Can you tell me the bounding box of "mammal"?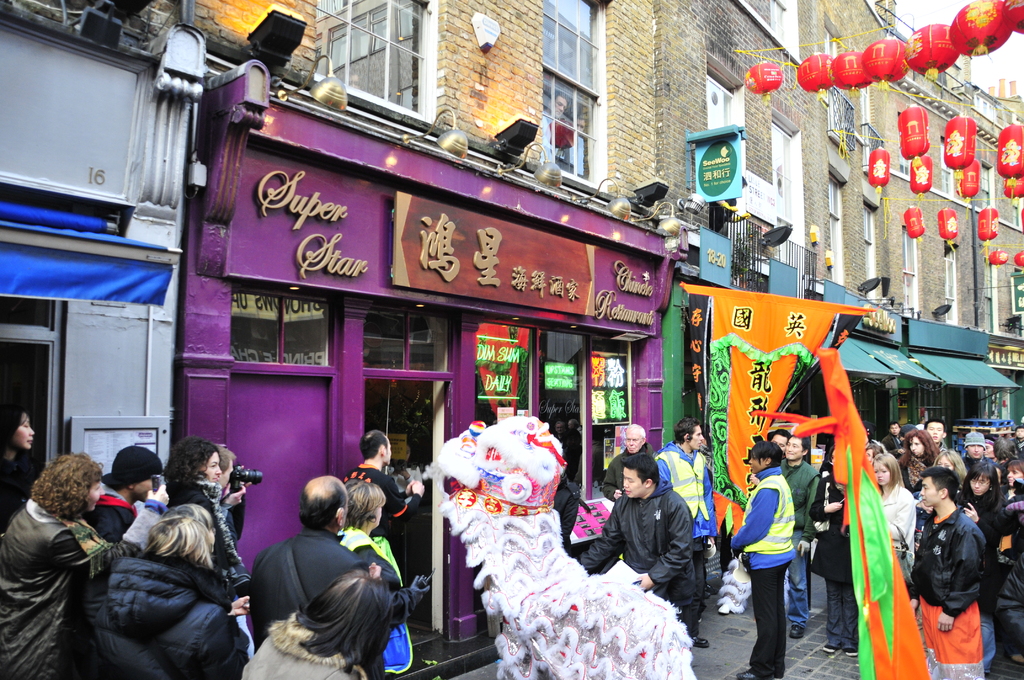
<box>922,415,948,449</box>.
